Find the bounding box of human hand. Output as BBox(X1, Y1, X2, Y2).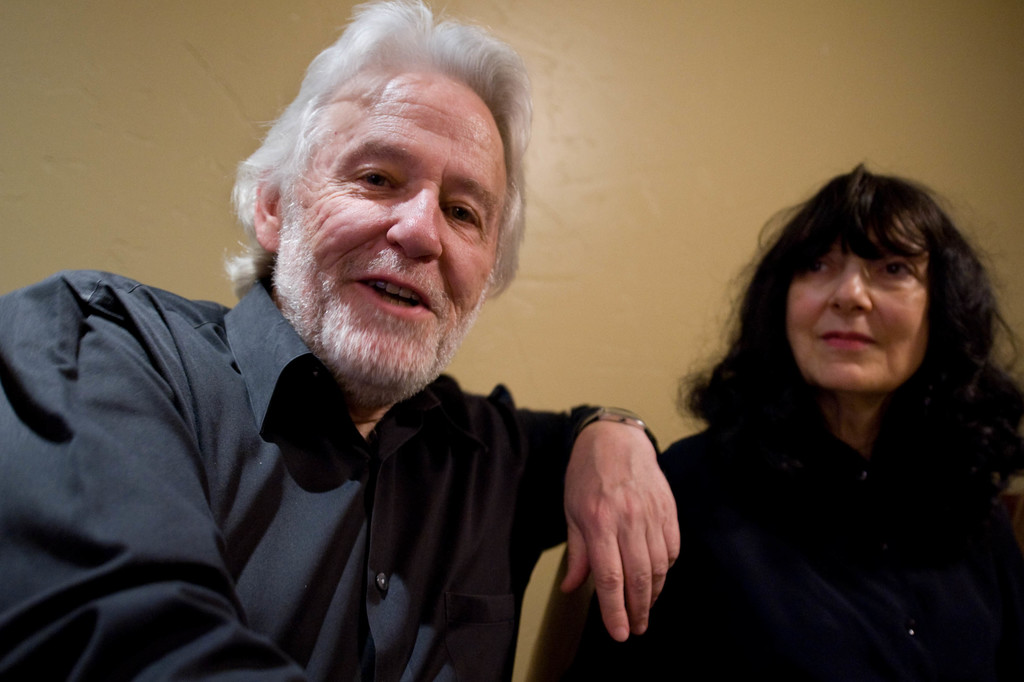
BBox(548, 406, 698, 654).
